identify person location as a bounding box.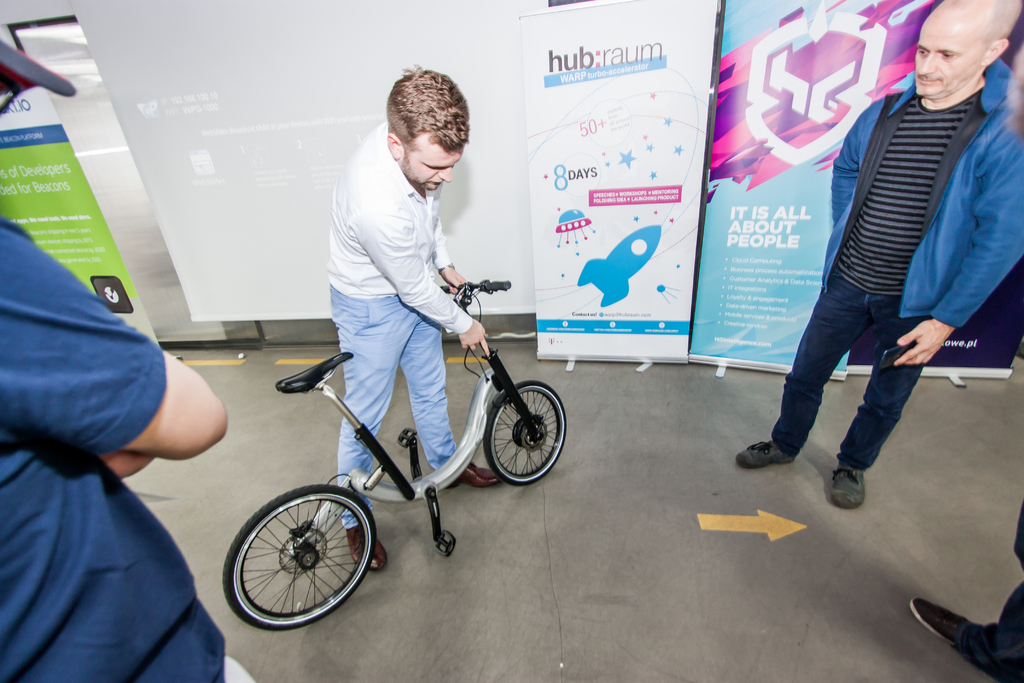
locate(330, 70, 504, 569).
